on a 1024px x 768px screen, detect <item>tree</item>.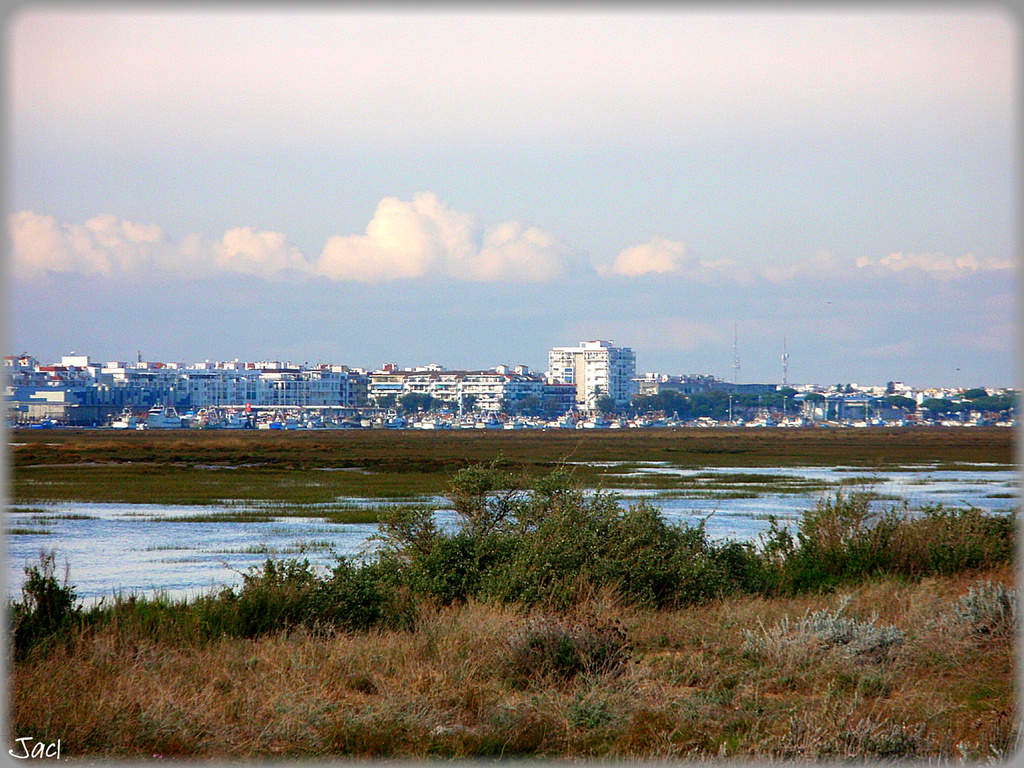
(881,396,917,415).
